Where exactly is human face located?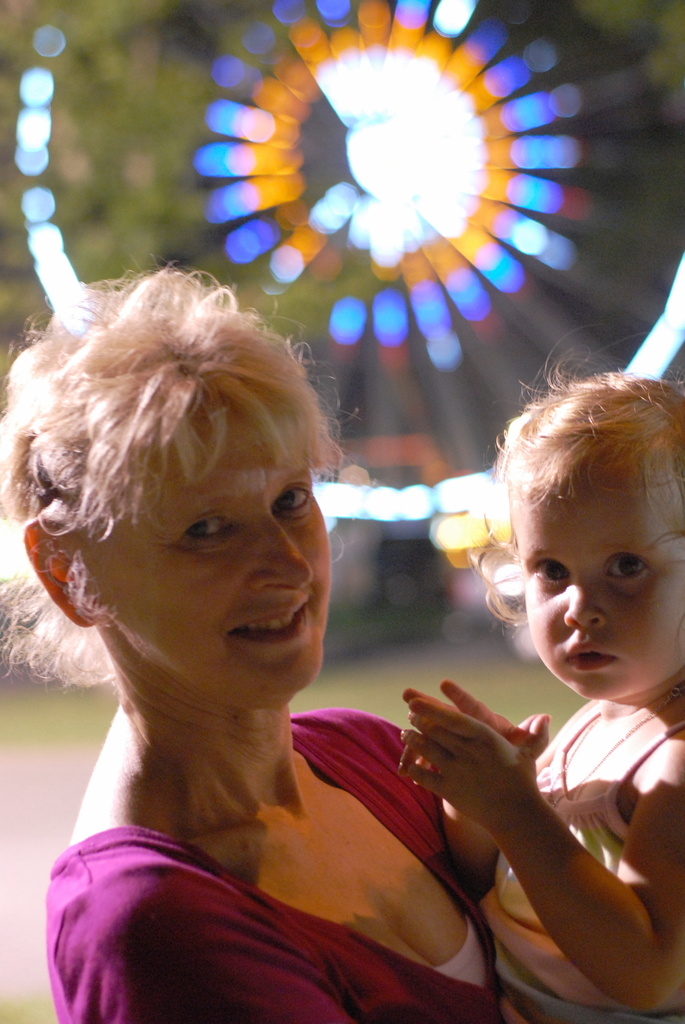
Its bounding box is pyautogui.locateOnScreen(78, 393, 329, 701).
